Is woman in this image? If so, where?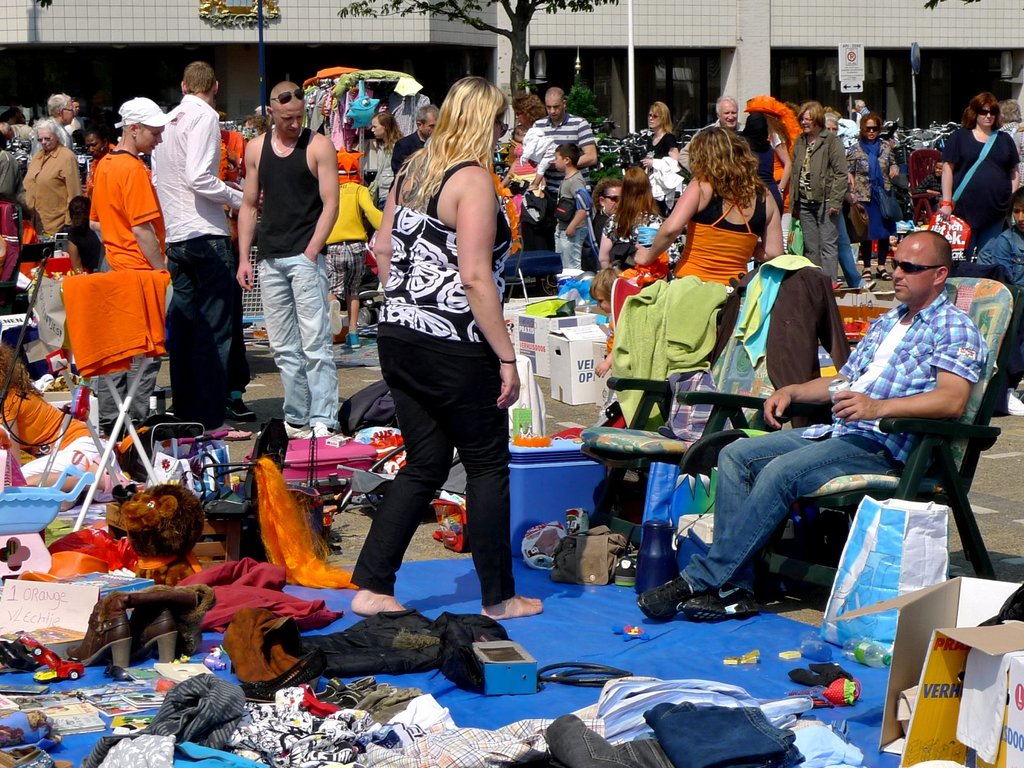
Yes, at x1=595, y1=163, x2=696, y2=278.
